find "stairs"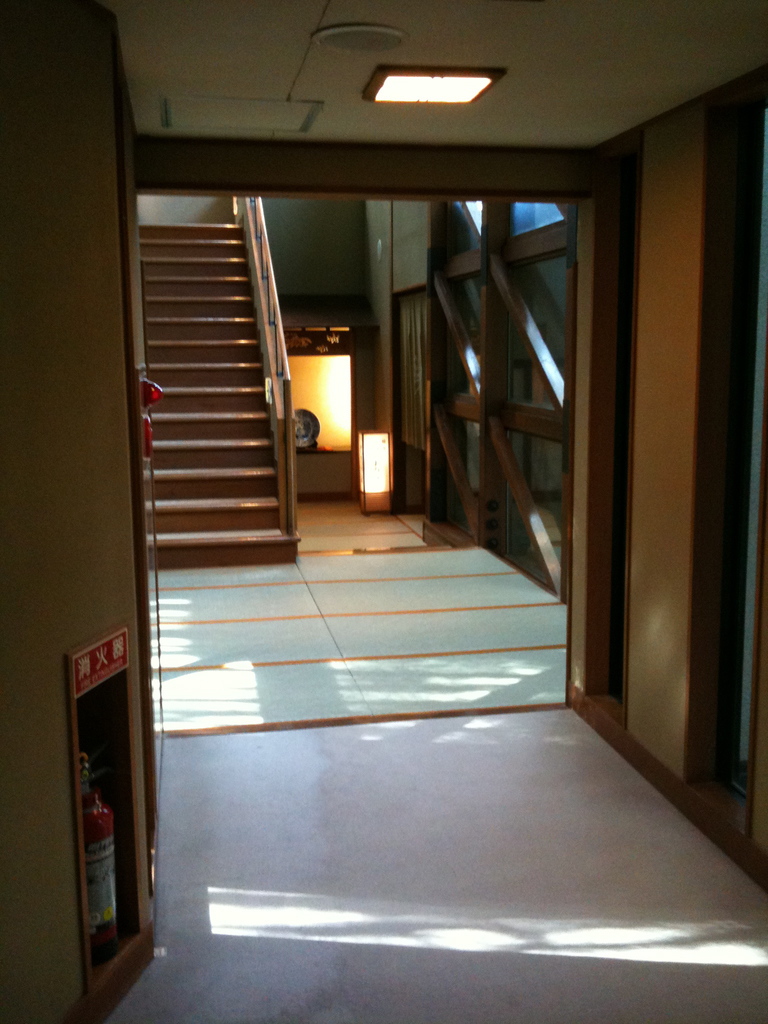
l=143, t=190, r=301, b=564
